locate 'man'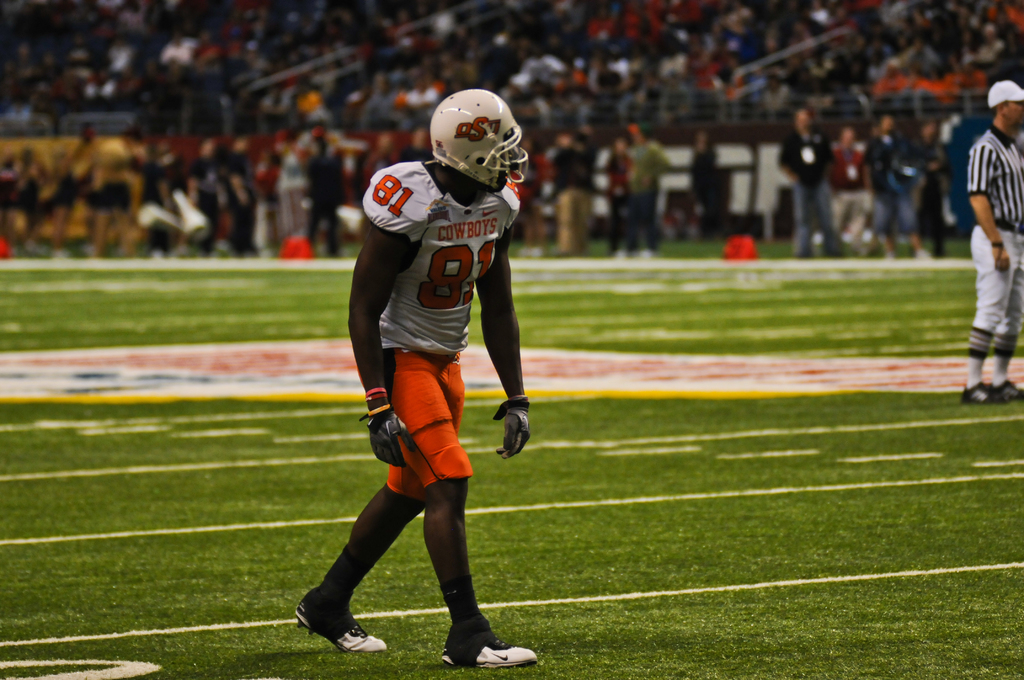
x1=960, y1=78, x2=1023, y2=403
